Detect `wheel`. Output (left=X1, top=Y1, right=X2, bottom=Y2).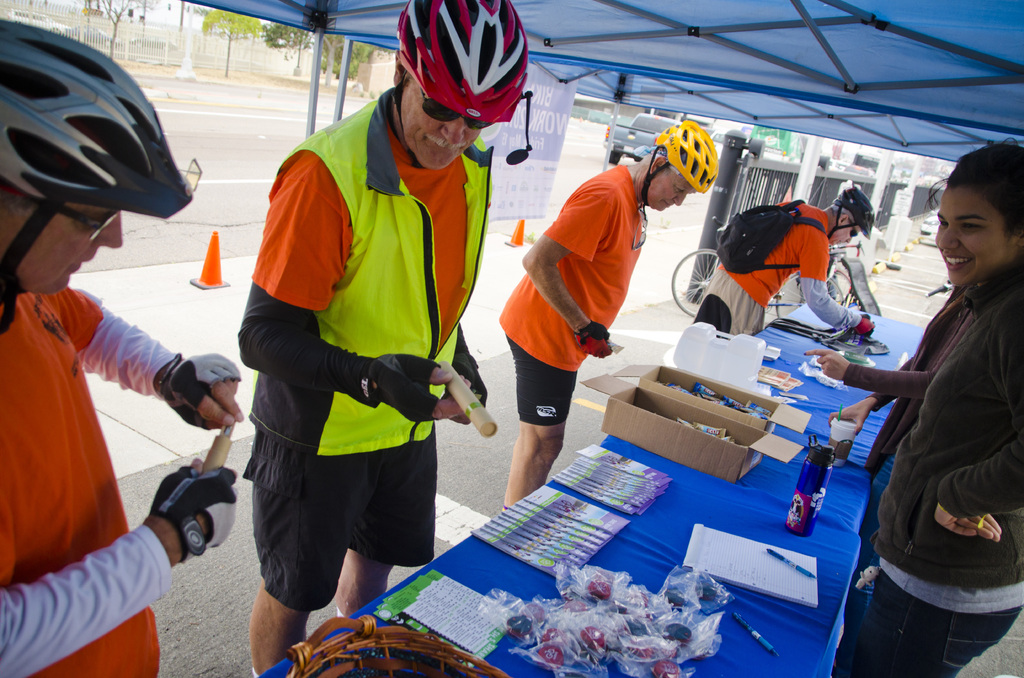
(left=606, top=151, right=620, bottom=163).
